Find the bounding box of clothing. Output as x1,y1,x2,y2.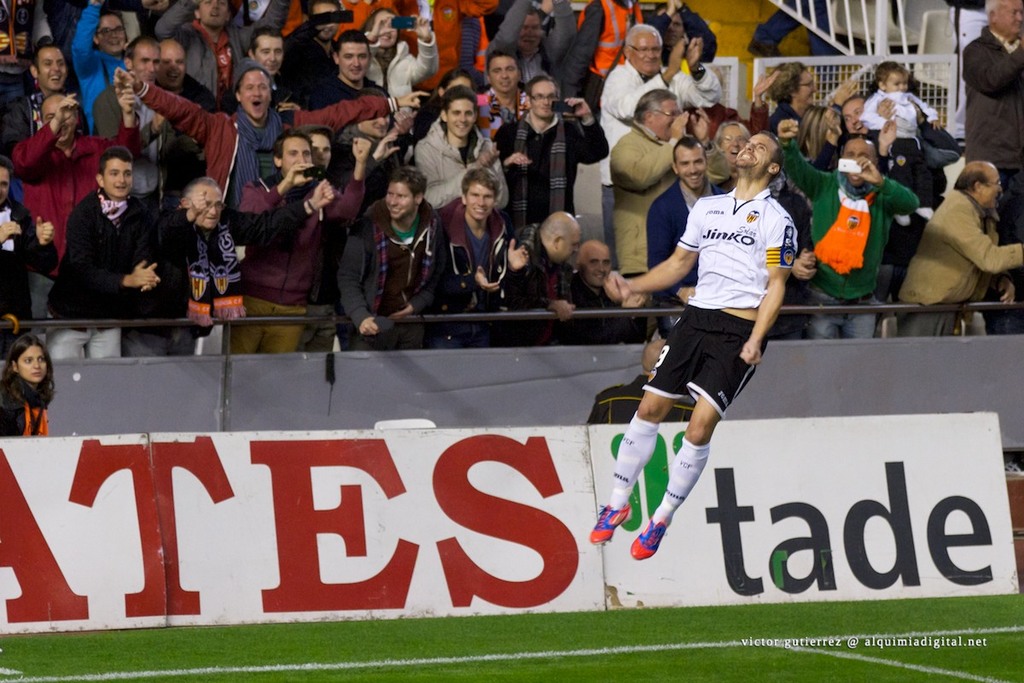
333,200,432,349.
